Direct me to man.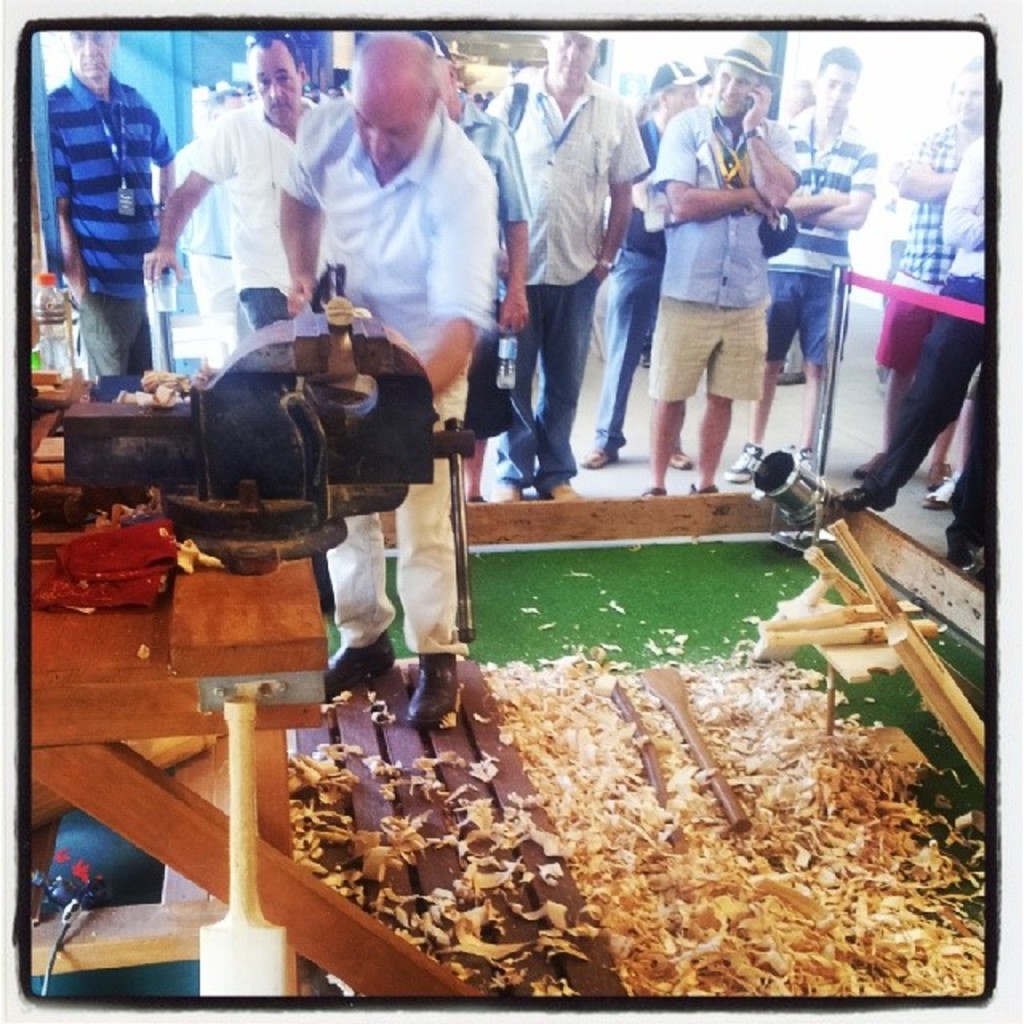
Direction: 650, 32, 800, 498.
